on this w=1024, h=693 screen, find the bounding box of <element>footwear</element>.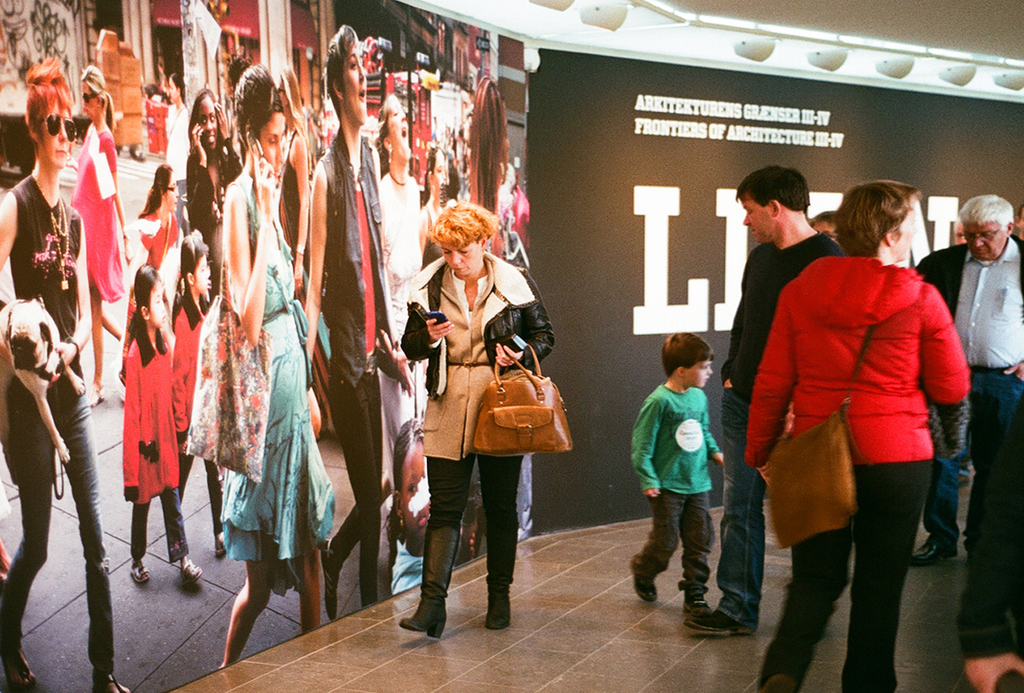
Bounding box: region(398, 522, 459, 643).
